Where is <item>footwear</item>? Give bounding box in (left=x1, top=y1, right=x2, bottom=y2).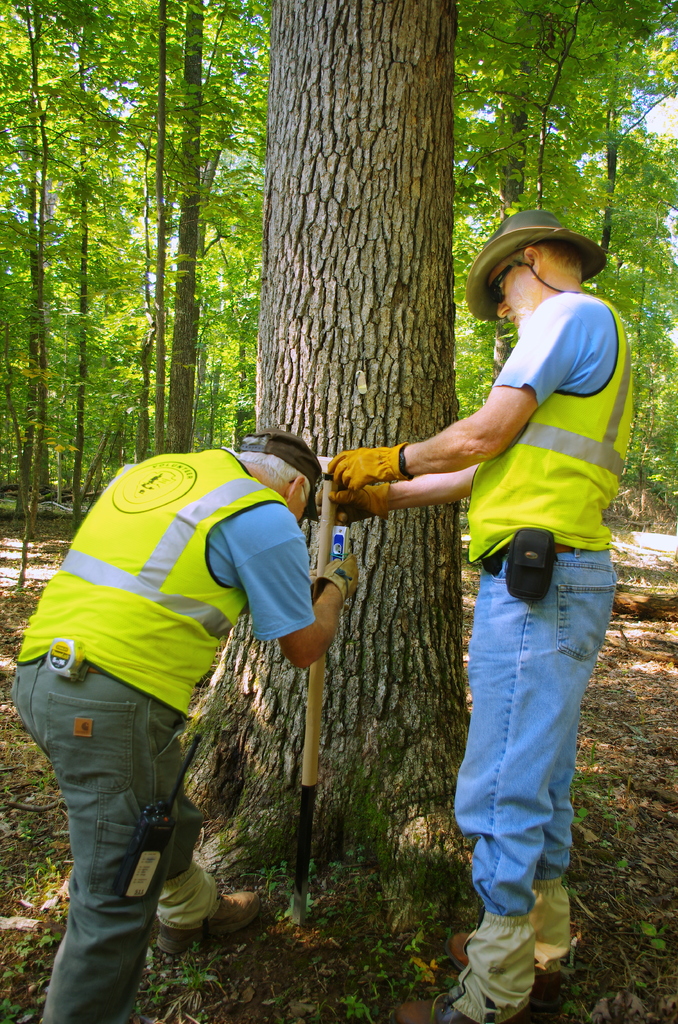
(left=161, top=865, right=261, bottom=952).
